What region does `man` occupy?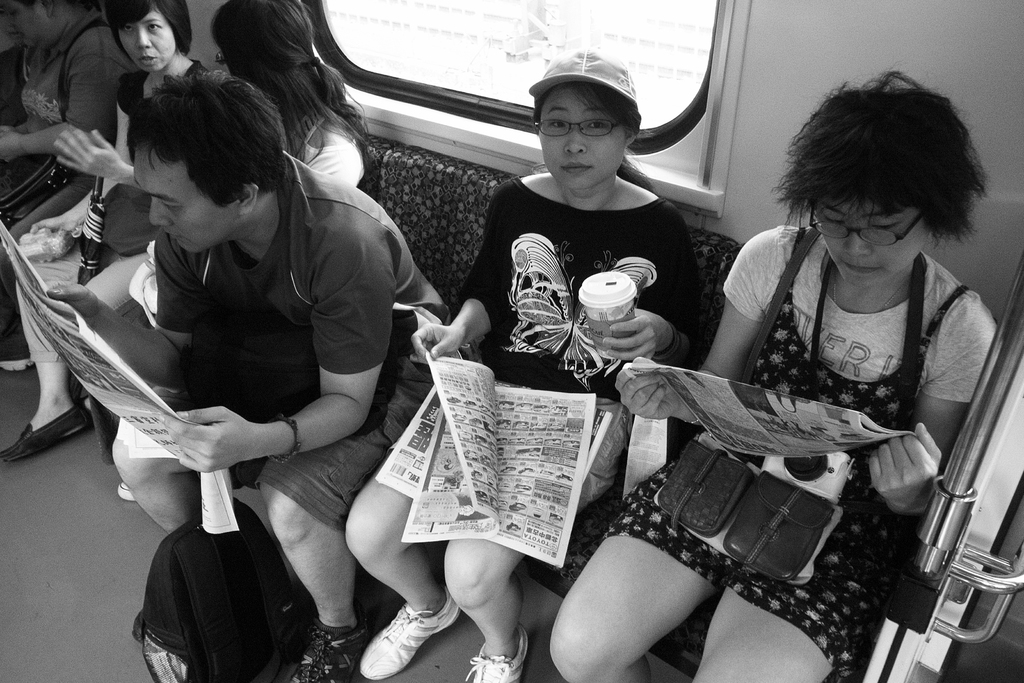
43 63 452 682.
